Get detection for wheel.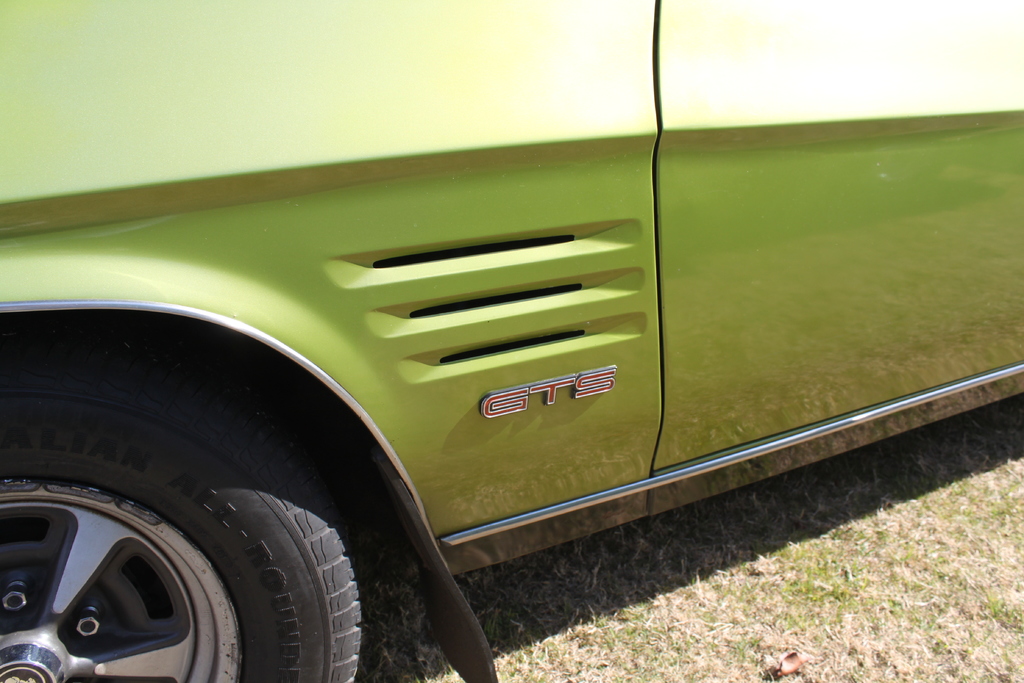
Detection: [x1=0, y1=321, x2=359, y2=682].
